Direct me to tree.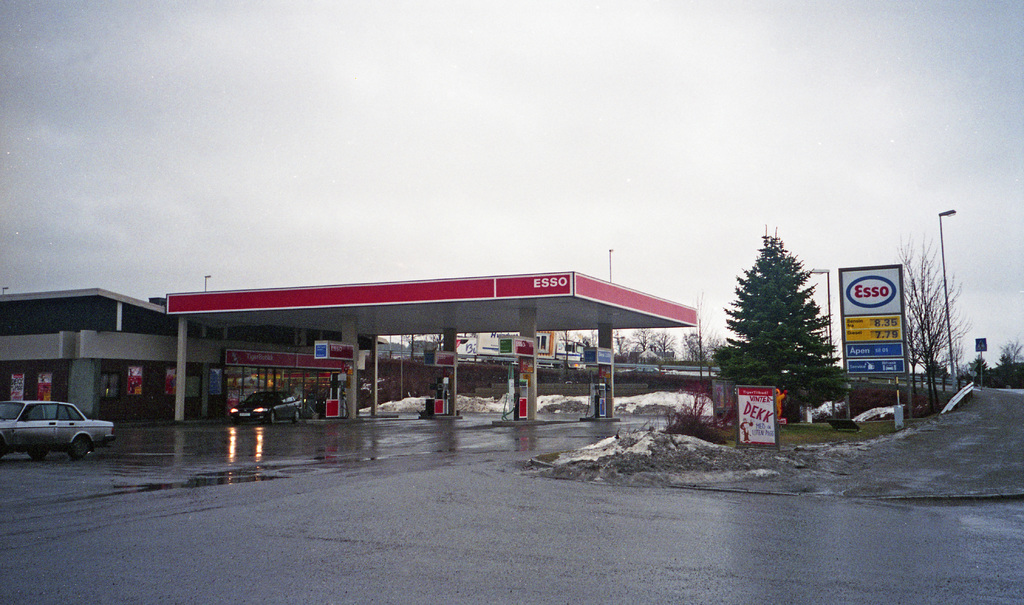
Direction: Rect(890, 225, 973, 417).
